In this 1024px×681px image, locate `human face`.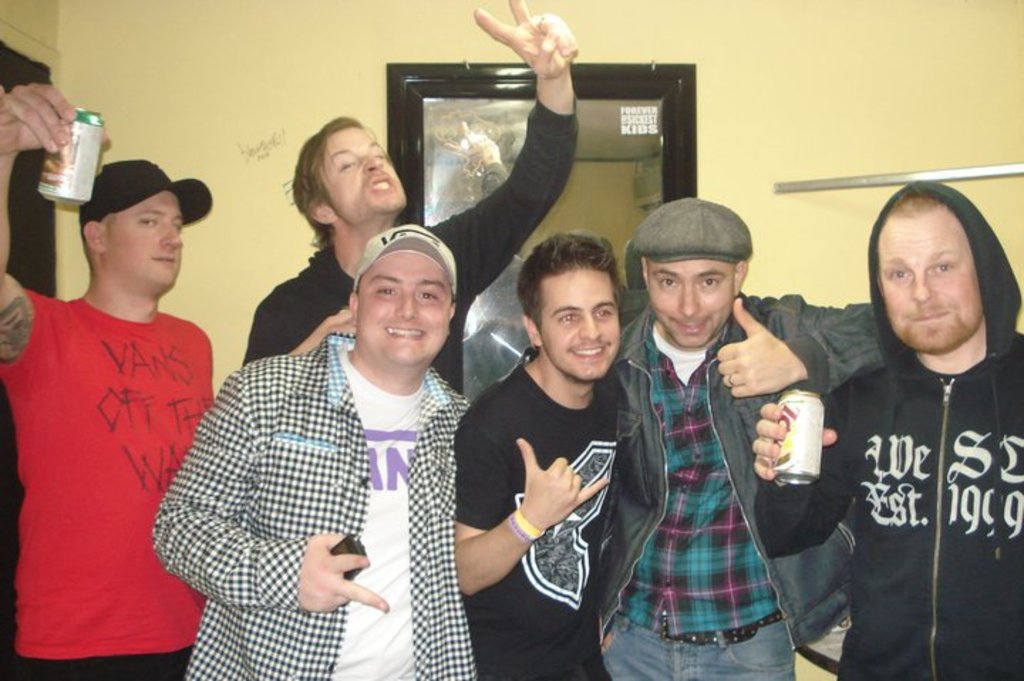
Bounding box: {"left": 357, "top": 252, "right": 448, "bottom": 361}.
